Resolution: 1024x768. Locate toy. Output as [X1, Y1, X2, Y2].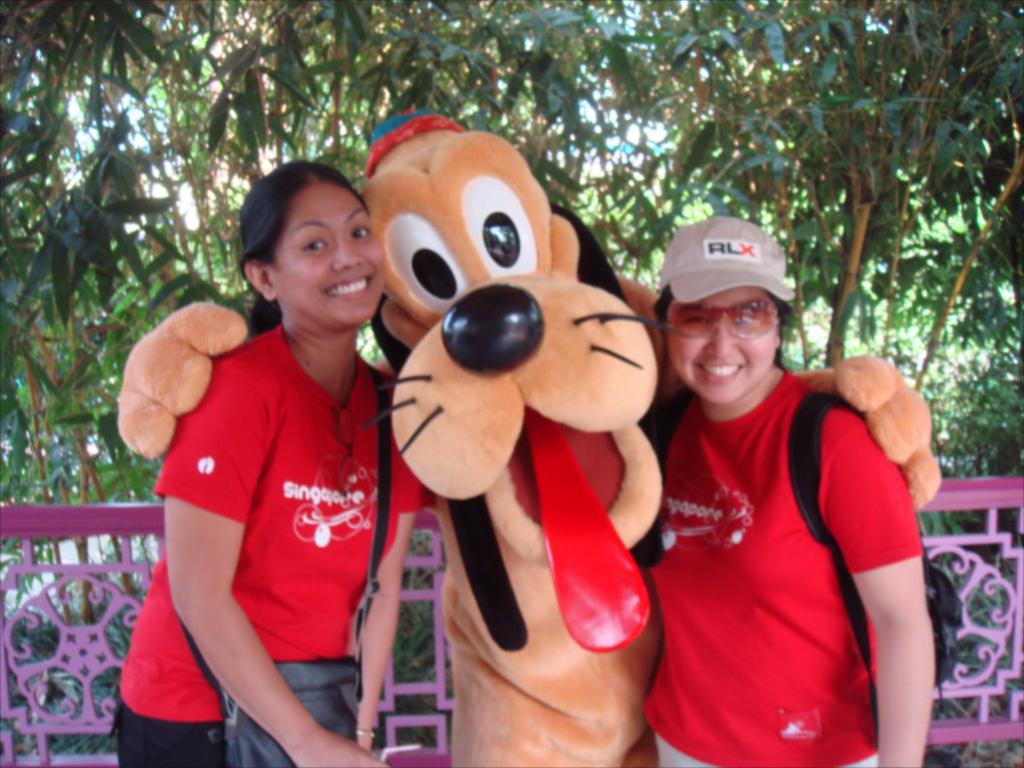
[114, 109, 949, 766].
